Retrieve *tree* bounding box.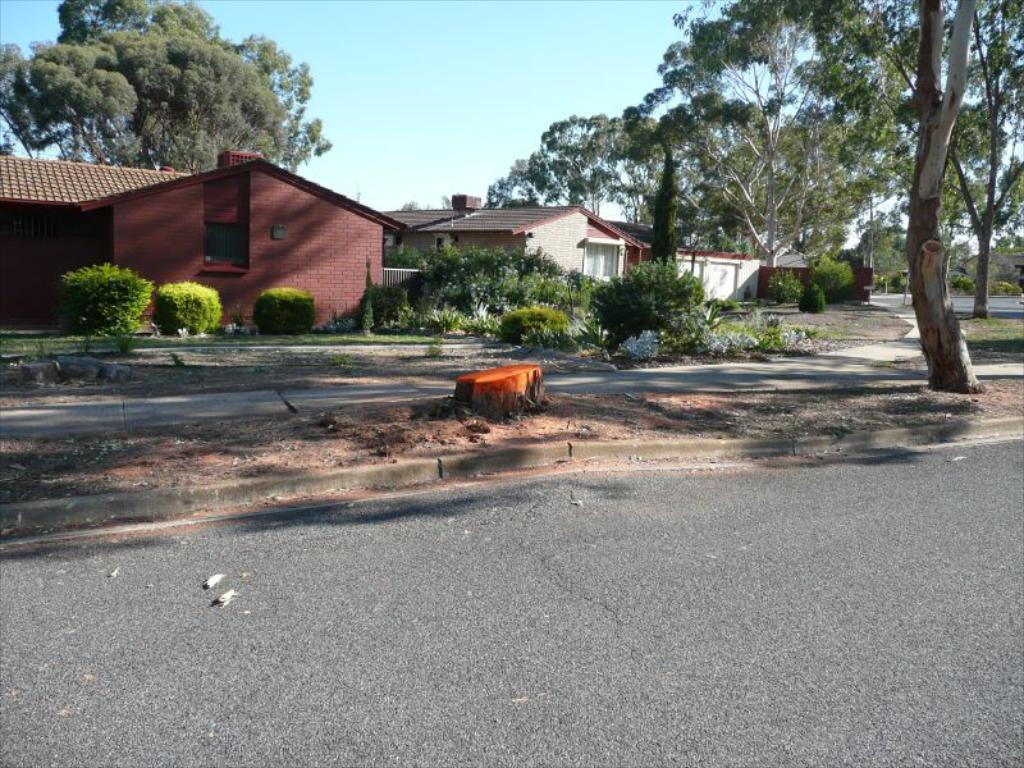
Bounding box: (left=777, top=10, right=1014, bottom=383).
